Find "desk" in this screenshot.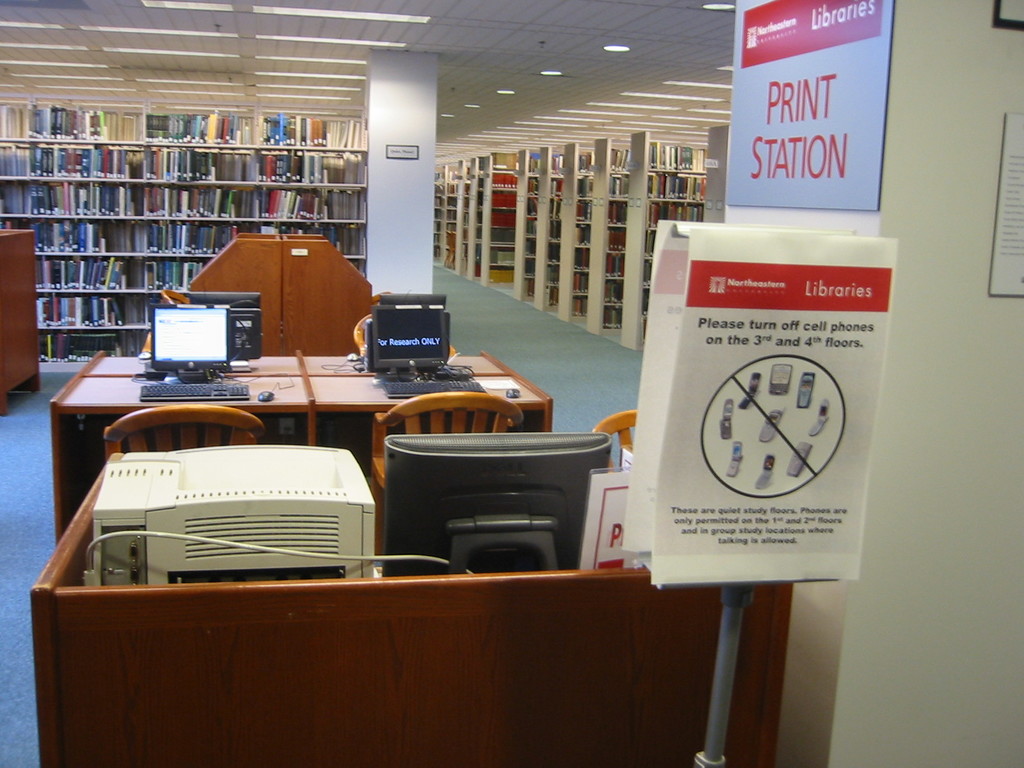
The bounding box for "desk" is 32:456:796:760.
